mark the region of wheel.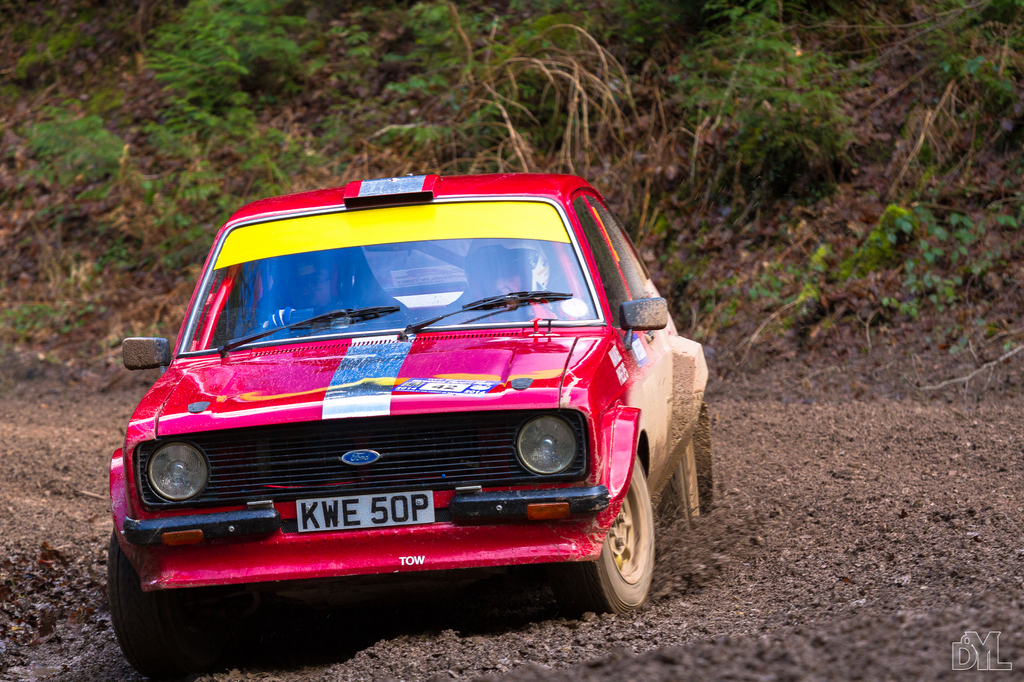
Region: box=[106, 539, 194, 671].
